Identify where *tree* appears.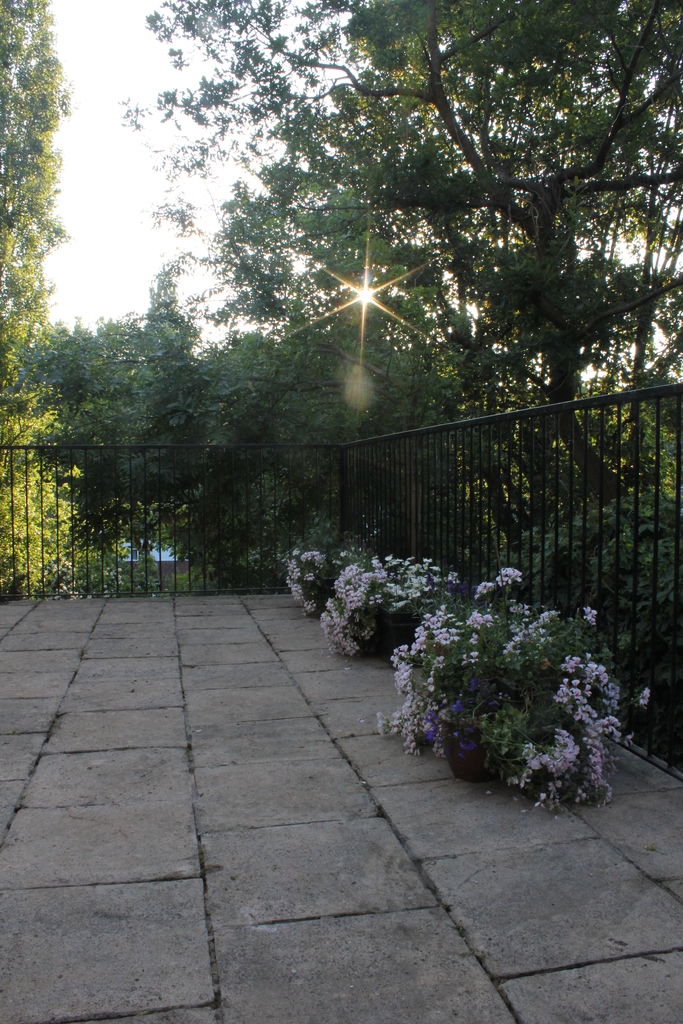
Appears at <bbox>0, 0, 85, 392</bbox>.
